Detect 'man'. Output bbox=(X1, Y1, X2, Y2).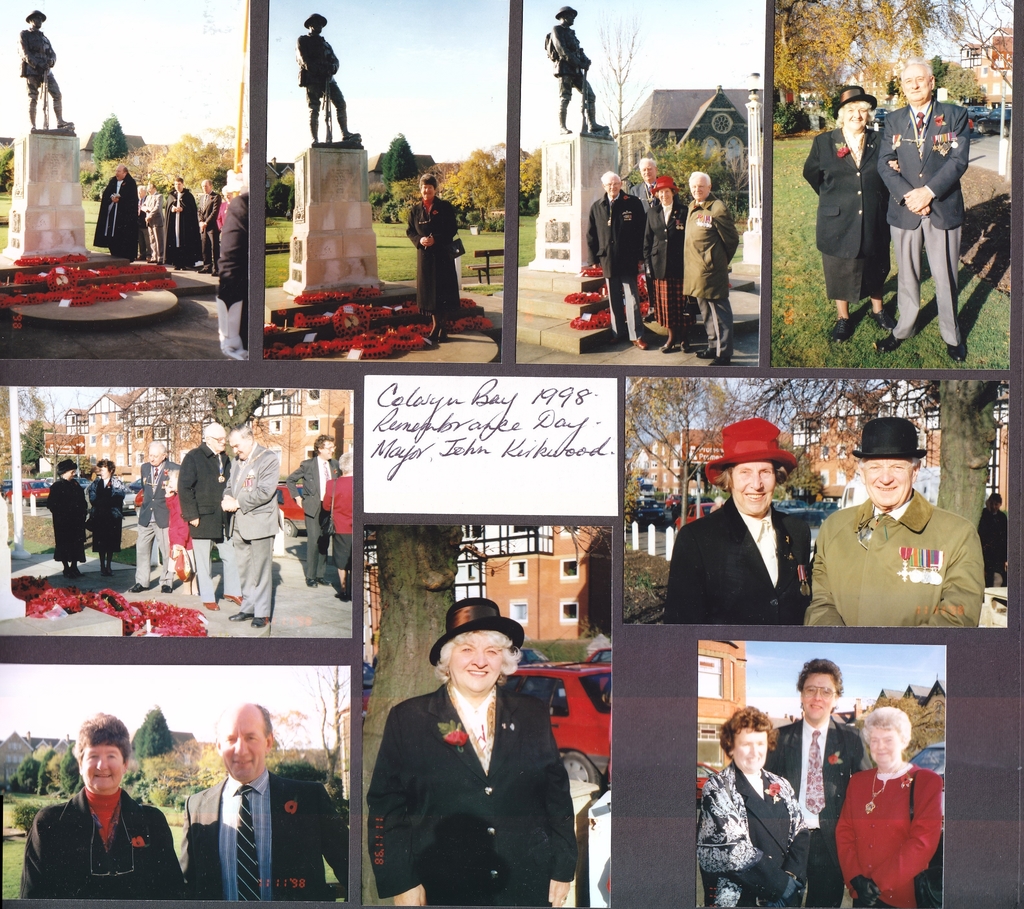
bbox=(140, 181, 166, 264).
